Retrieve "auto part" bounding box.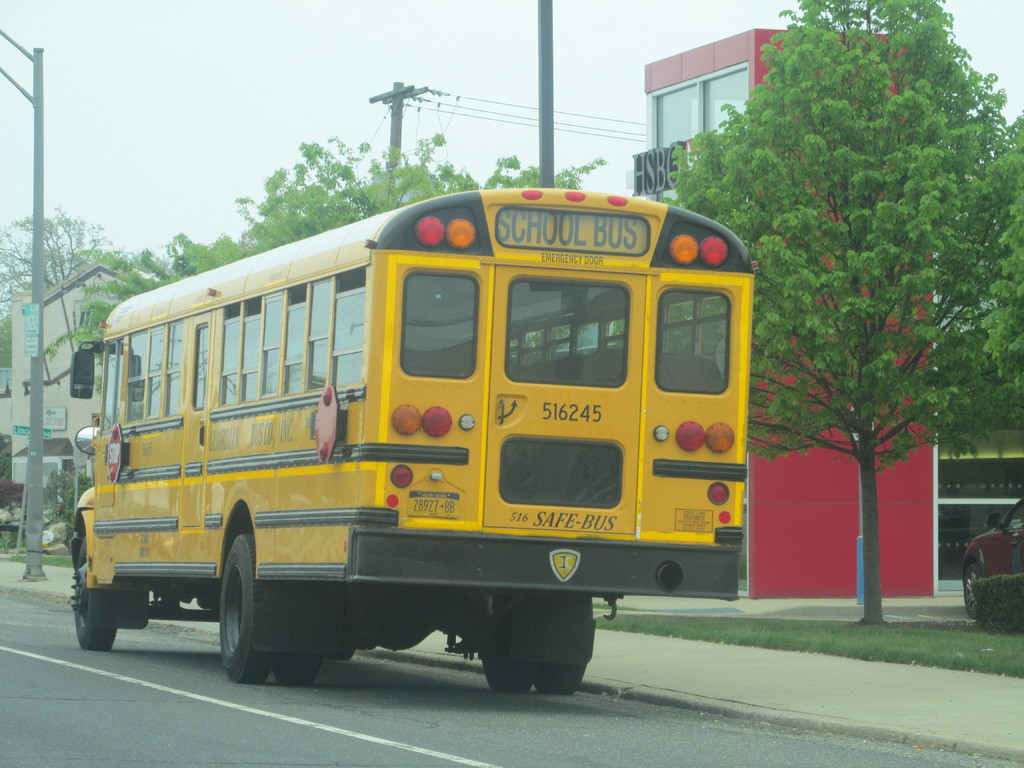
Bounding box: Rect(216, 525, 328, 704).
